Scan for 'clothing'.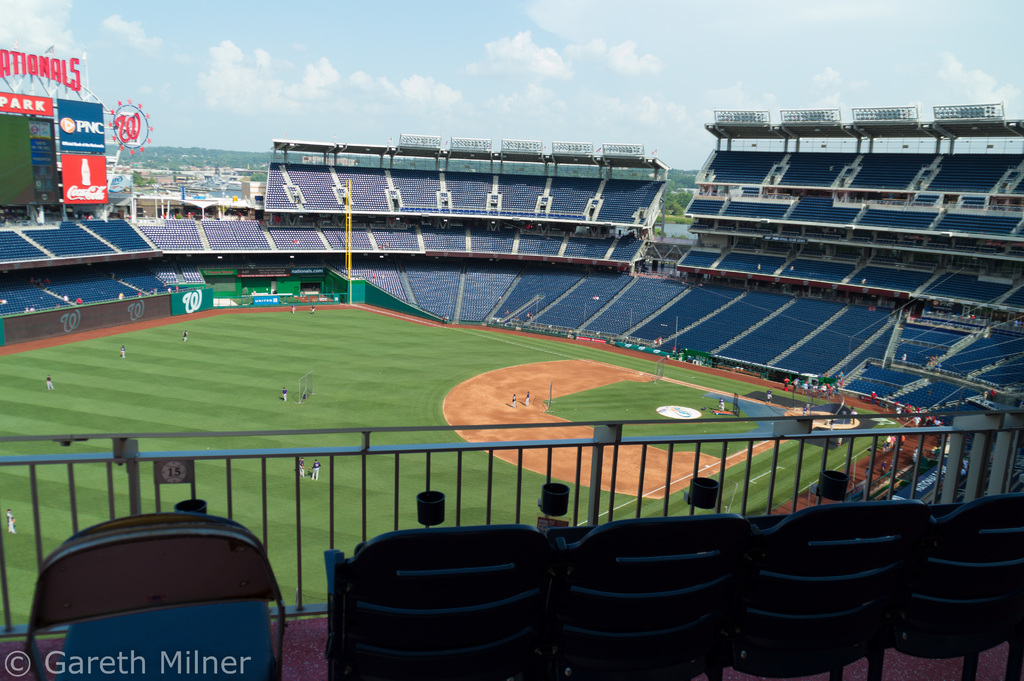
Scan result: x1=117, y1=347, x2=127, y2=356.
